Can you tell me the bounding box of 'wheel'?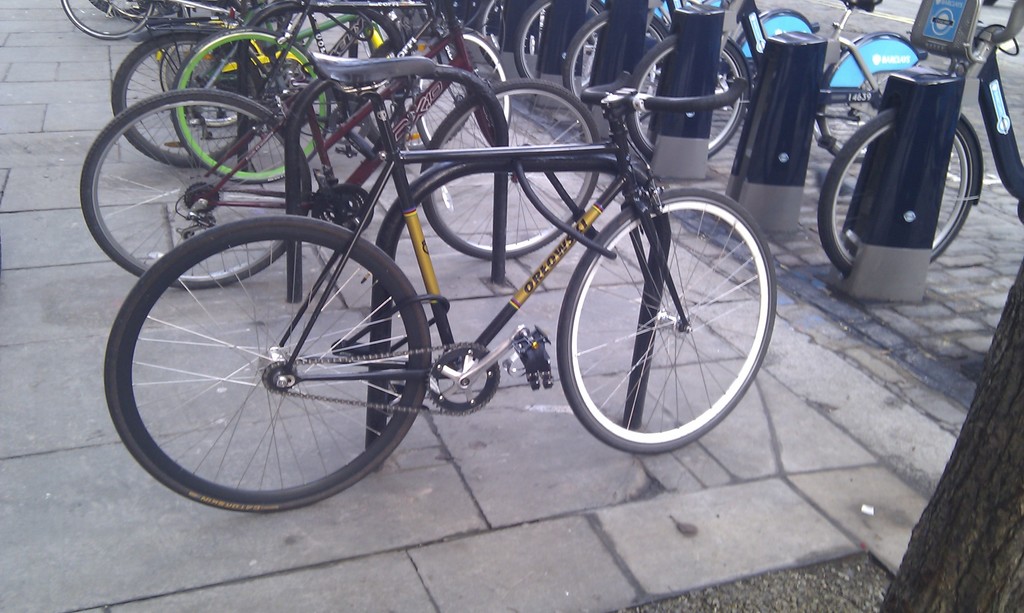
bbox=(626, 35, 748, 161).
